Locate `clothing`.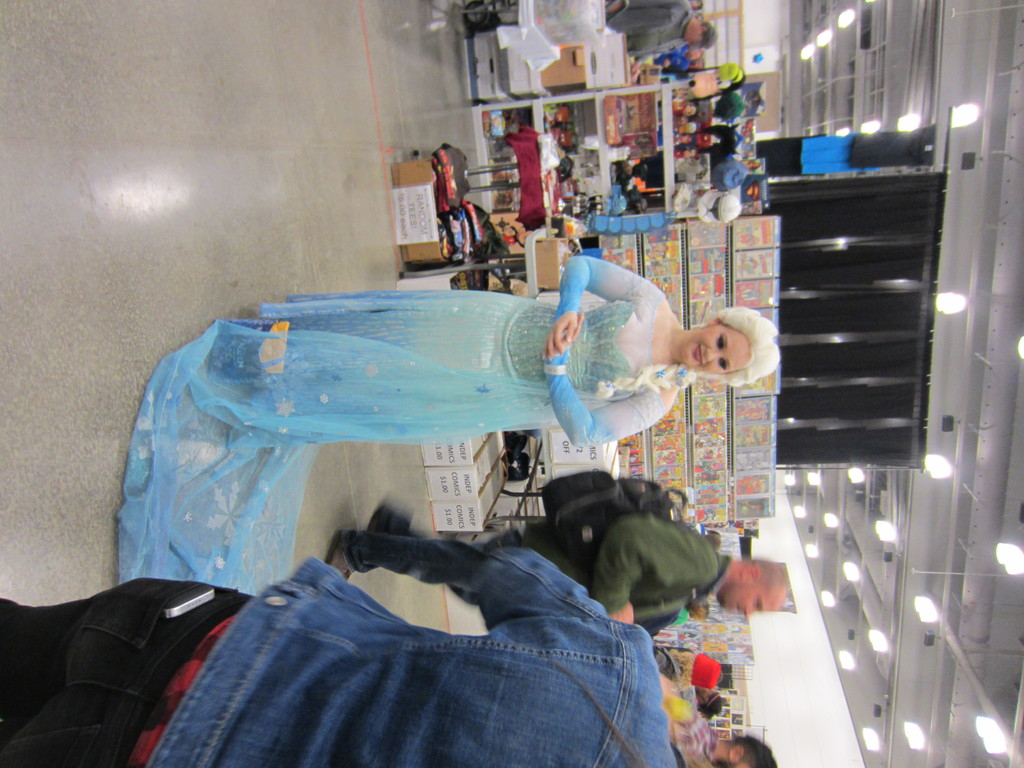
Bounding box: [660, 719, 719, 767].
